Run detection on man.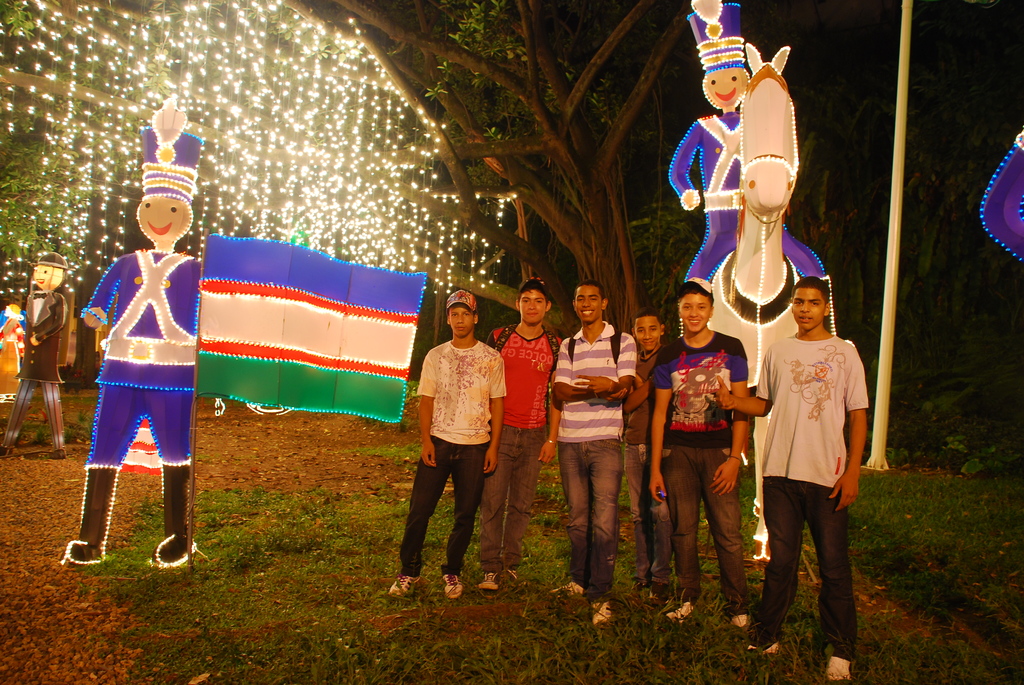
Result: left=0, top=255, right=97, bottom=473.
